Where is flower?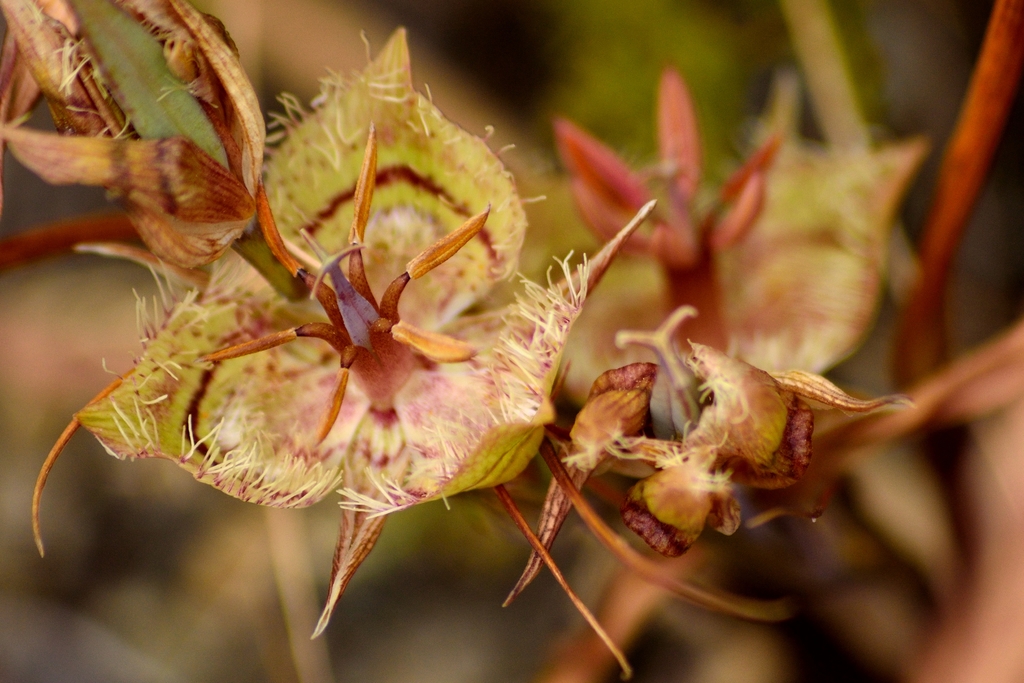
bbox=(90, 21, 664, 517).
